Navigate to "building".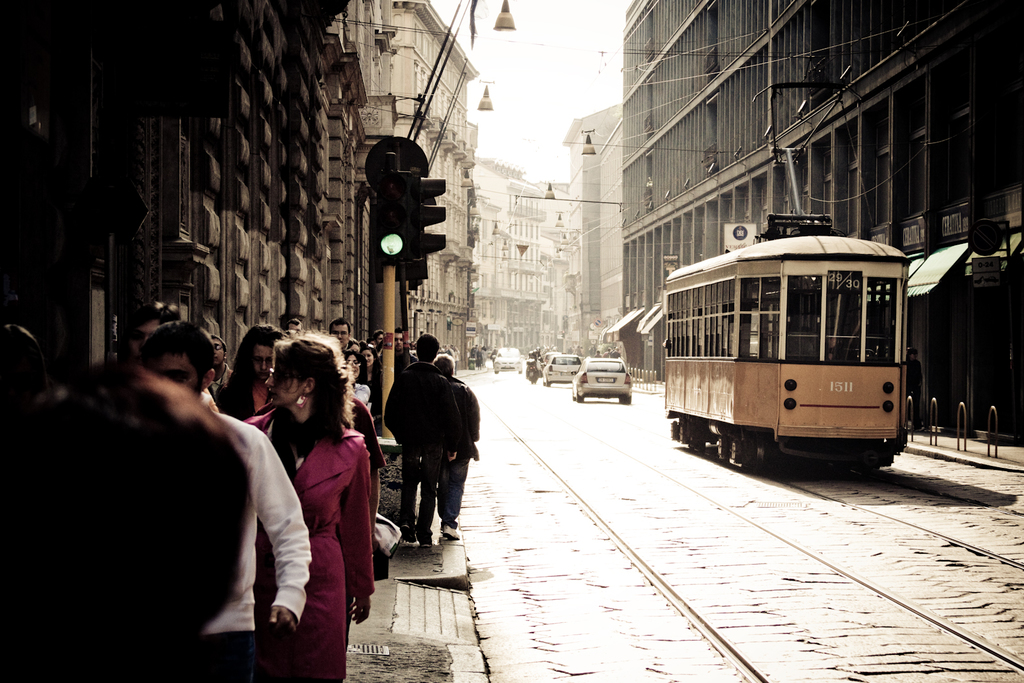
Navigation target: box(472, 155, 527, 353).
